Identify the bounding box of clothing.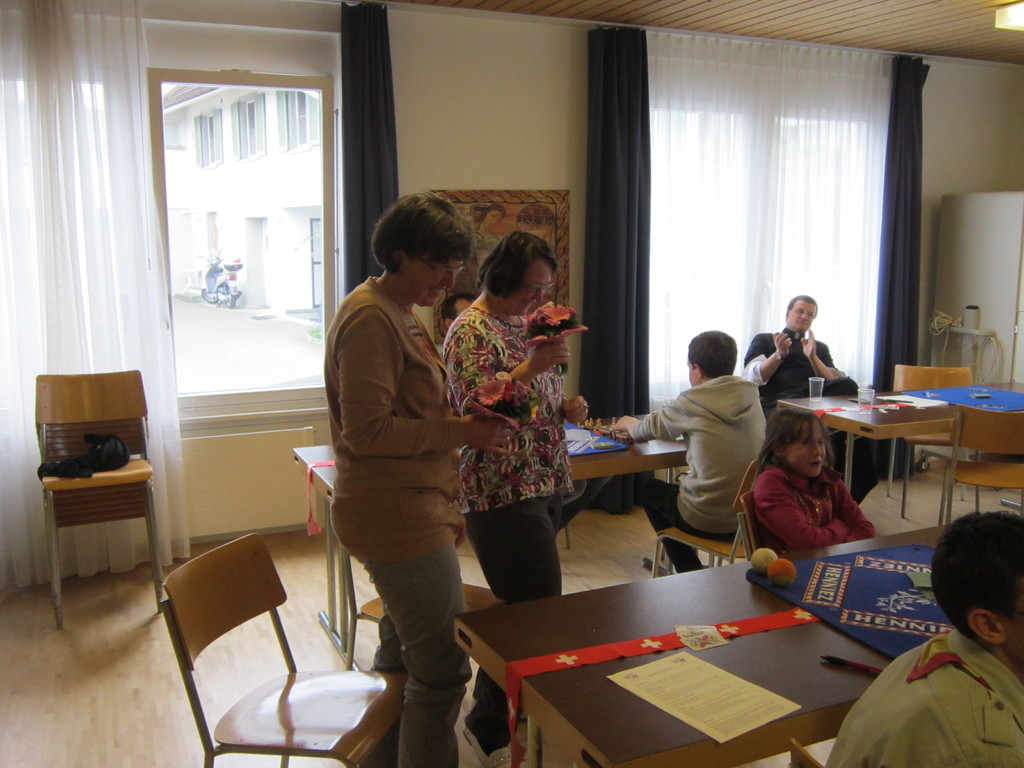
box(626, 373, 769, 570).
